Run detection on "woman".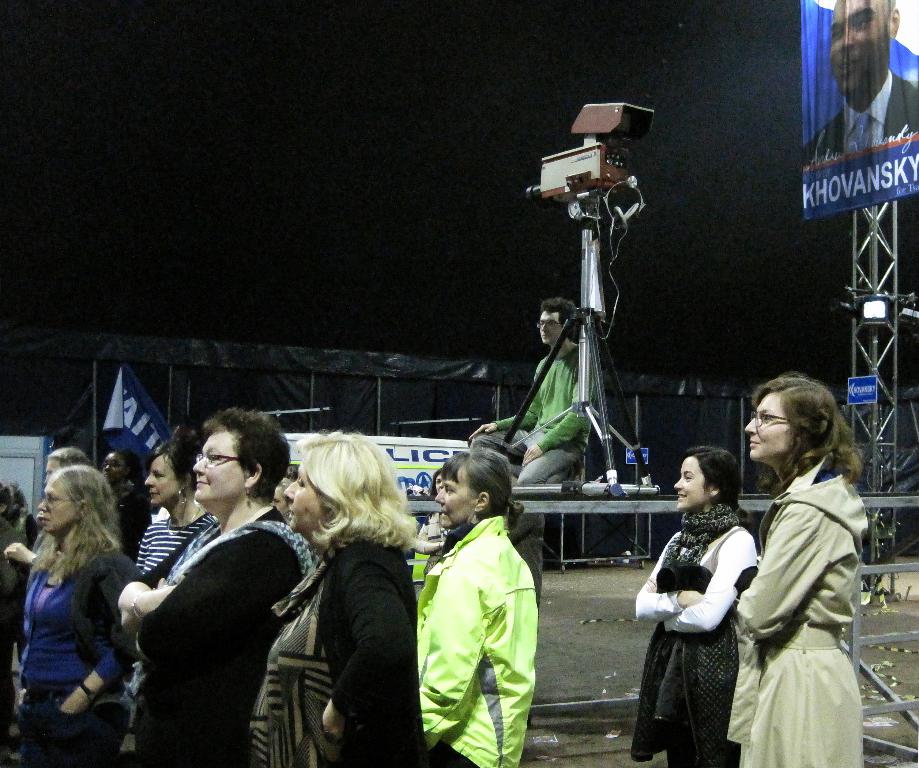
Result: [left=411, top=445, right=544, bottom=767].
